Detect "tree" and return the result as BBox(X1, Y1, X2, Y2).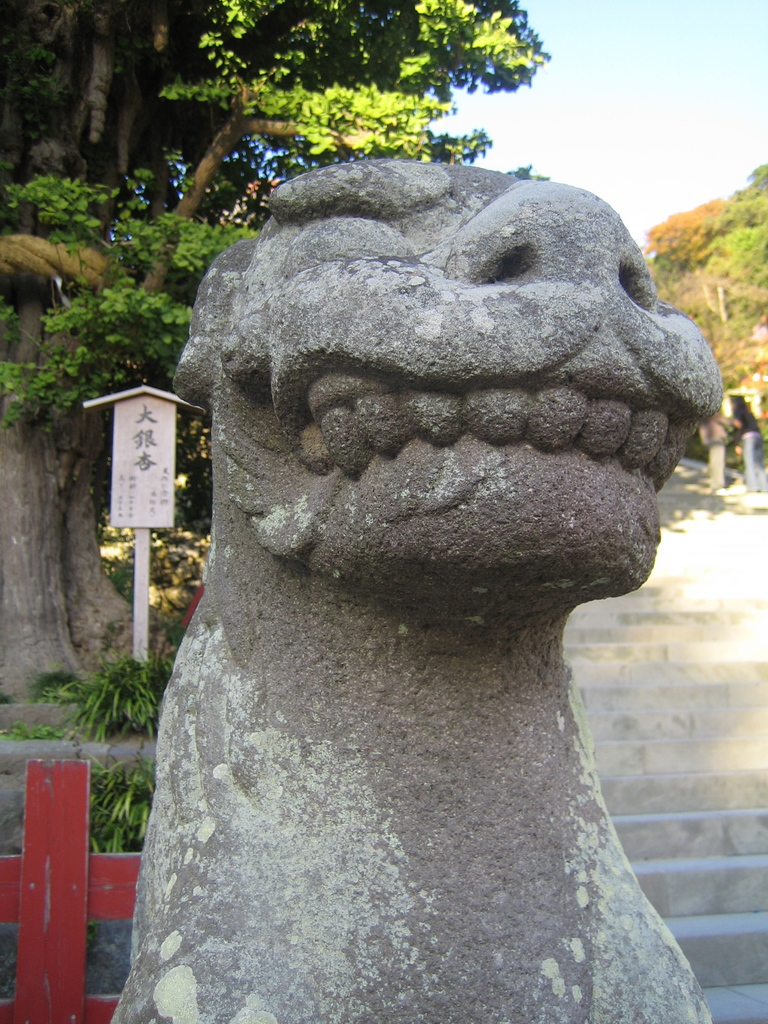
BBox(637, 165, 767, 475).
